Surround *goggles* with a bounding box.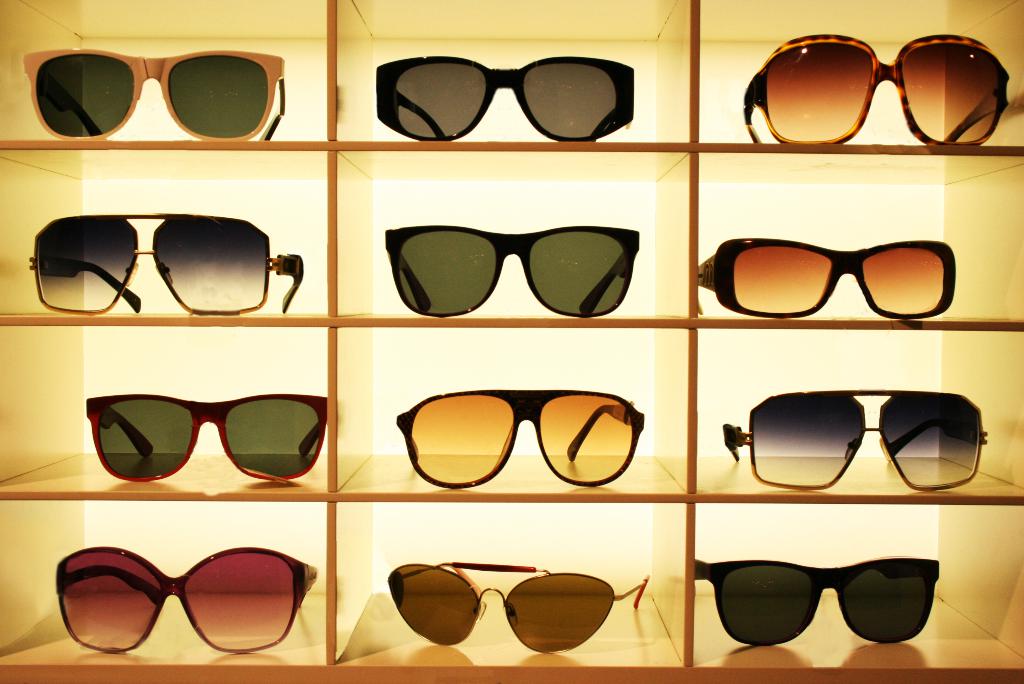
{"x1": 20, "y1": 47, "x2": 288, "y2": 137}.
